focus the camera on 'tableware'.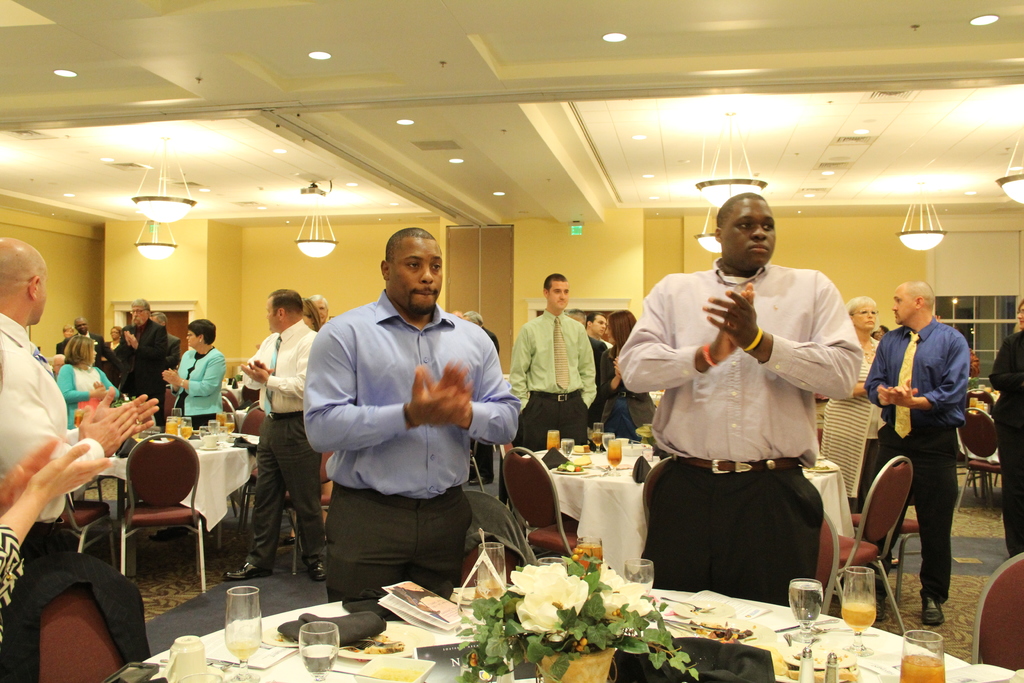
Focus region: <box>477,539,507,600</box>.
